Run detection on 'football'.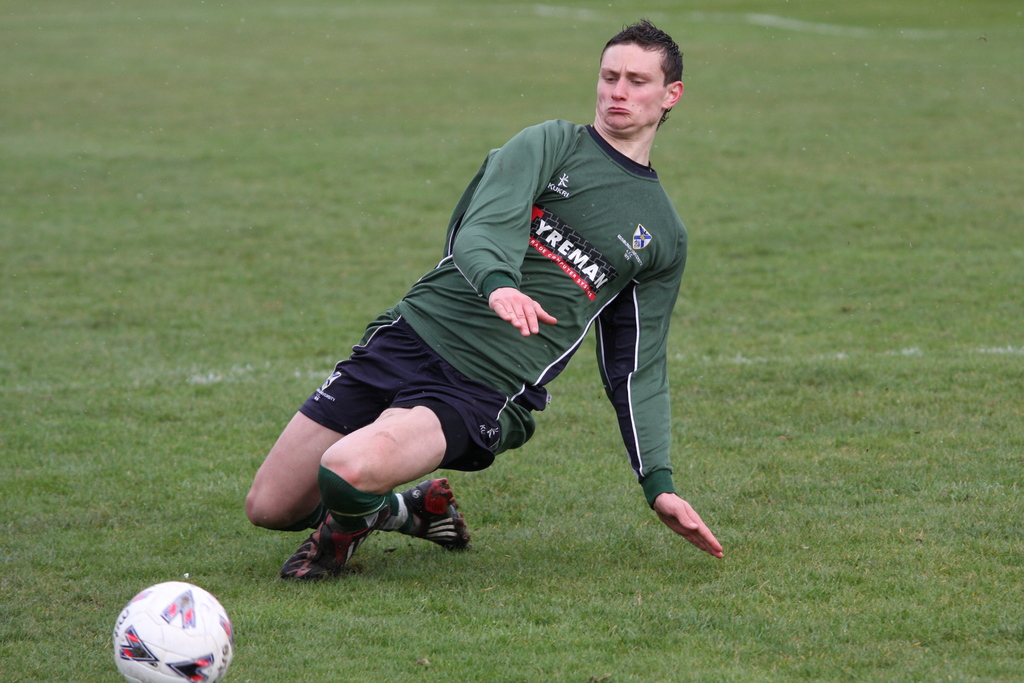
Result: {"left": 111, "top": 580, "right": 232, "bottom": 682}.
